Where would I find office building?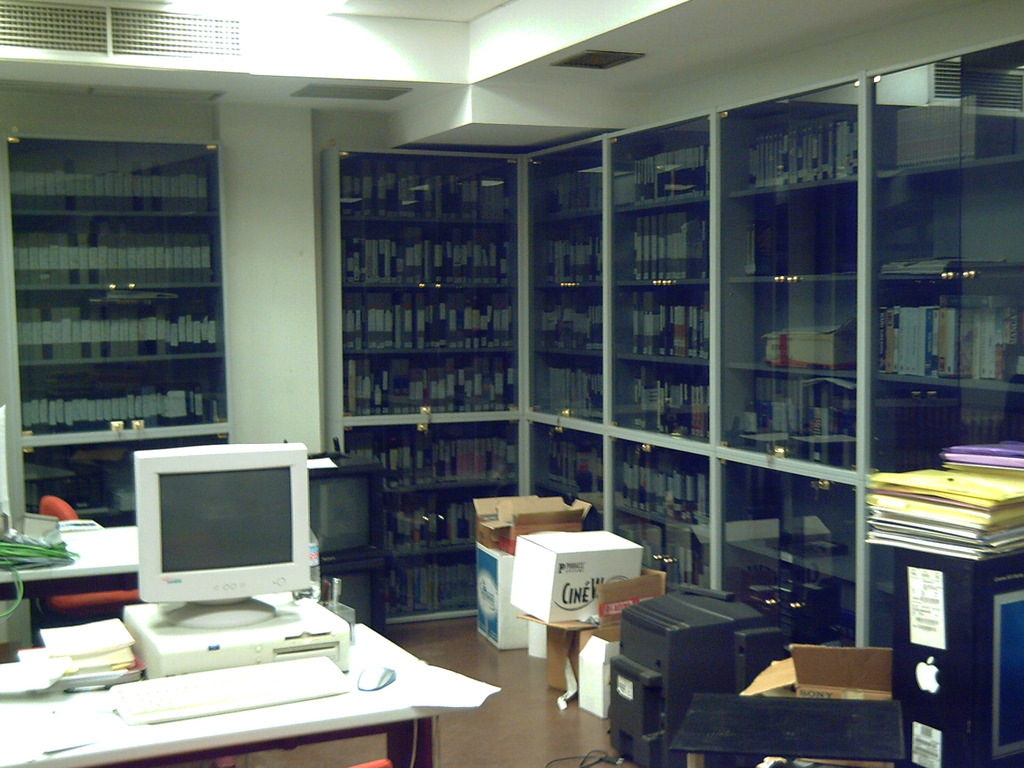
At <box>80,39,1023,767</box>.
